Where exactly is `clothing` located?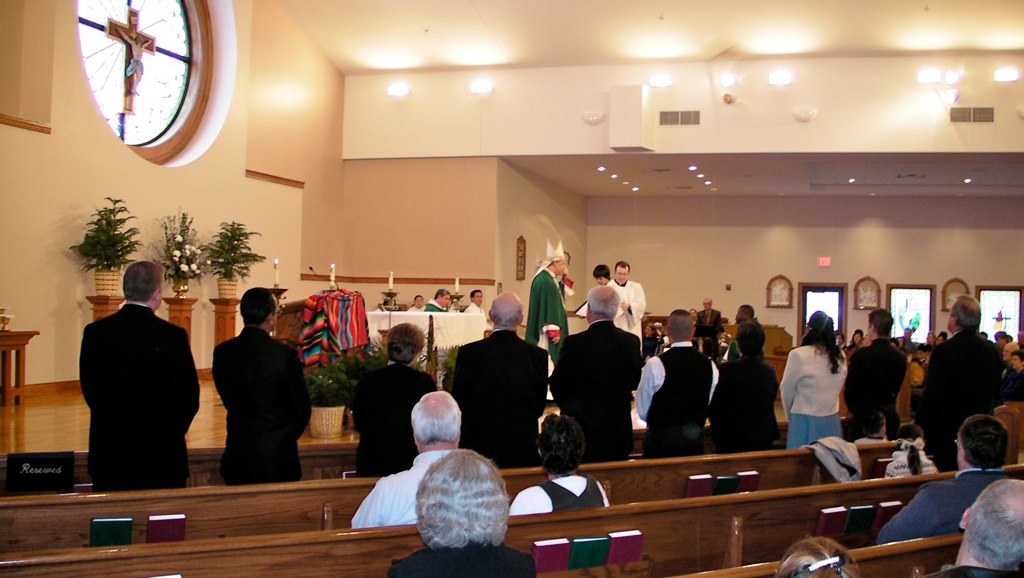
Its bounding box is (62,275,196,501).
